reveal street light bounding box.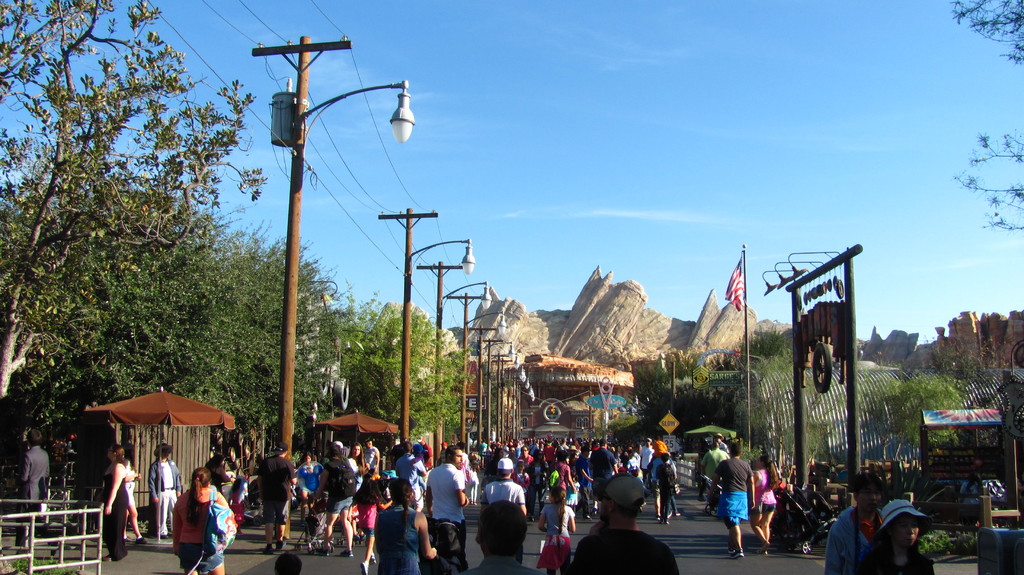
Revealed: <bbox>420, 265, 491, 467</bbox>.
